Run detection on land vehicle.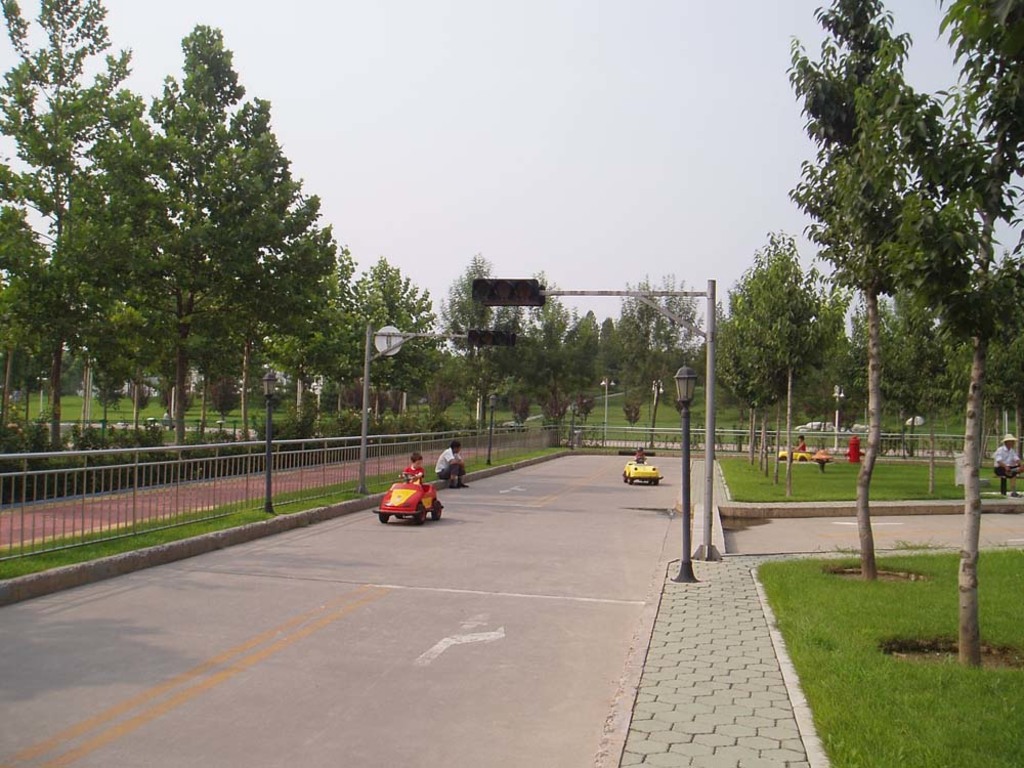
Result: rect(624, 462, 656, 481).
